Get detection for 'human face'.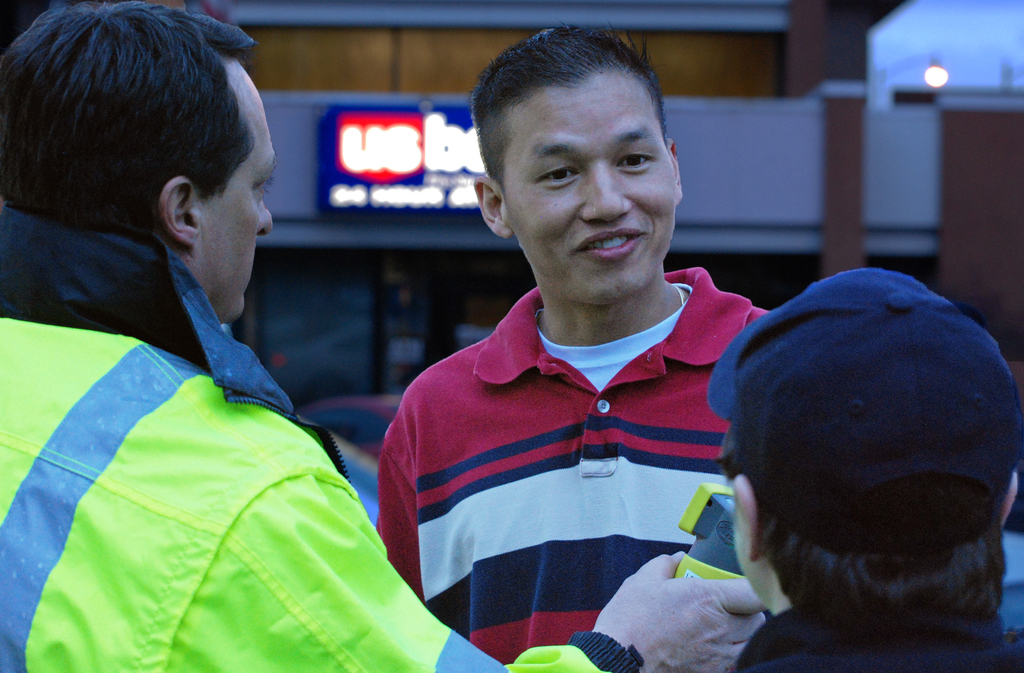
Detection: bbox(506, 76, 674, 301).
